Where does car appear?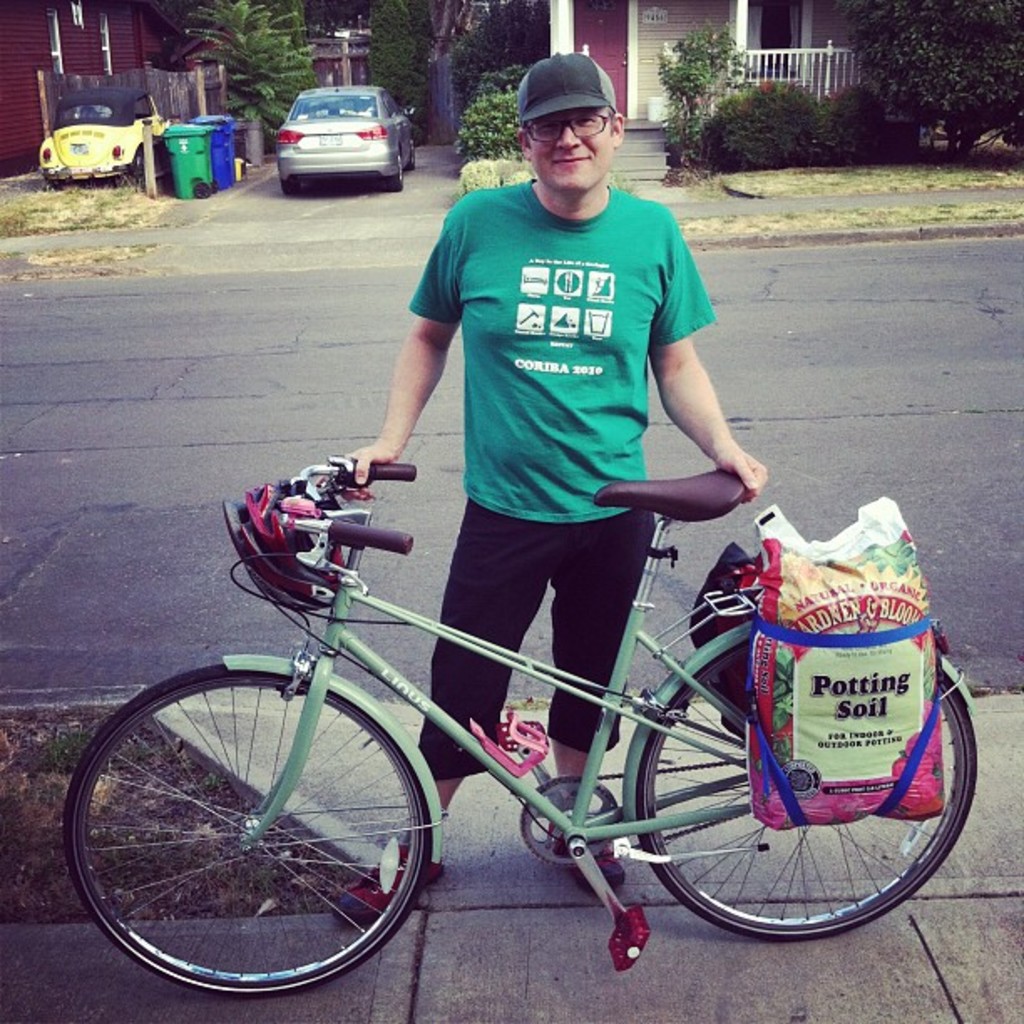
Appears at <bbox>258, 75, 415, 182</bbox>.
